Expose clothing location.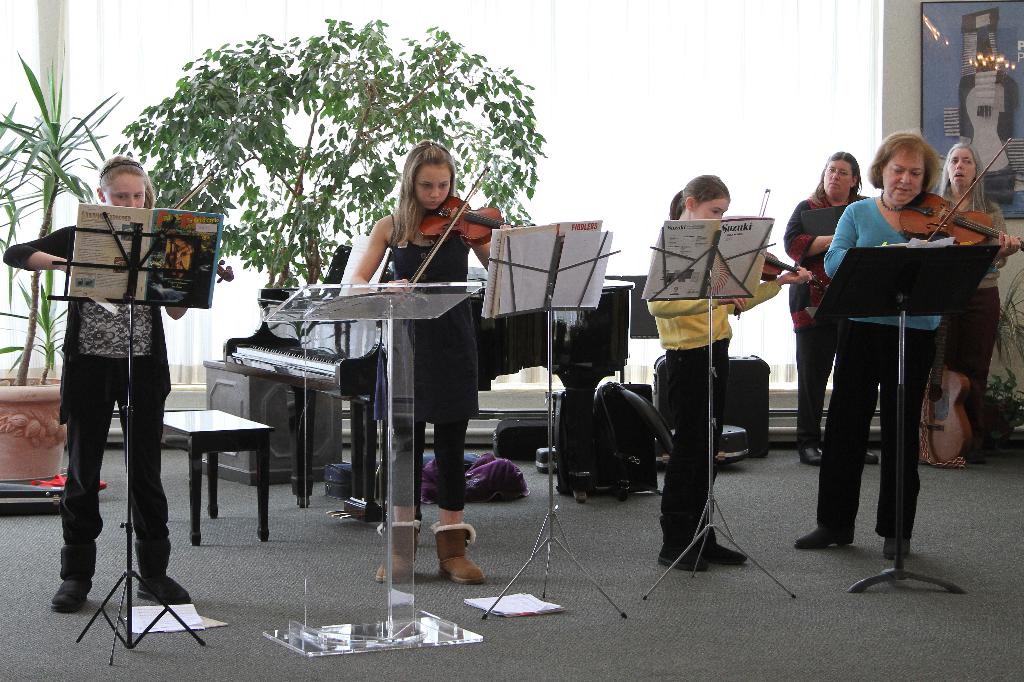
Exposed at locate(0, 224, 184, 581).
